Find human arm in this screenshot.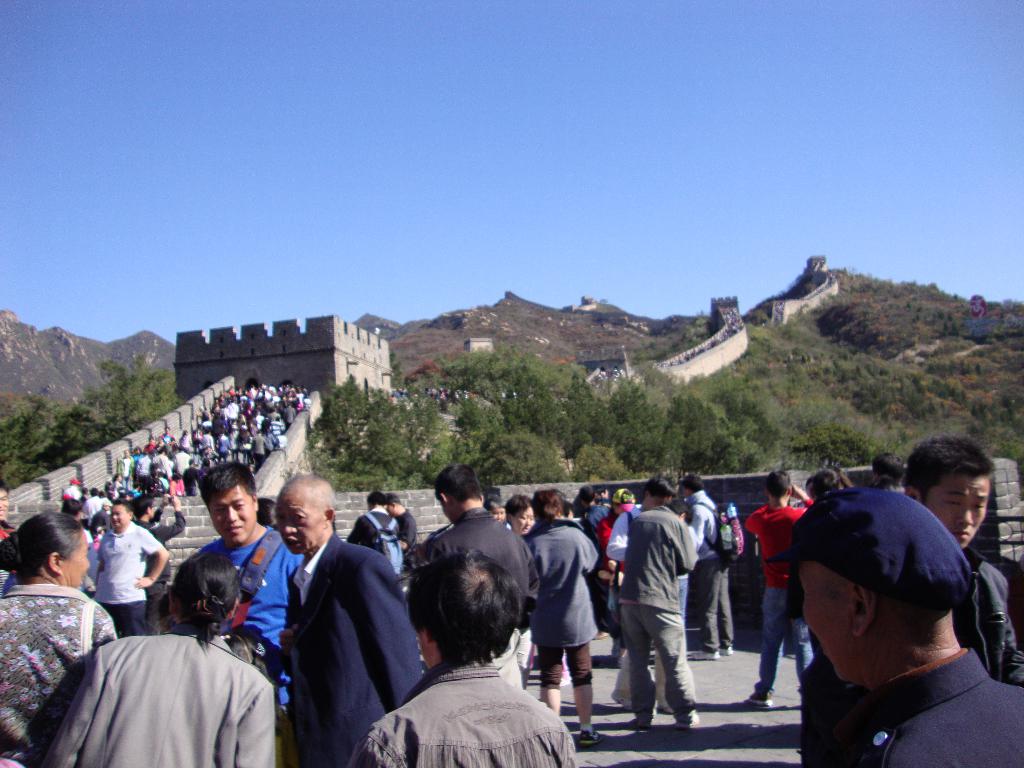
The bounding box for human arm is {"left": 677, "top": 519, "right": 694, "bottom": 576}.
